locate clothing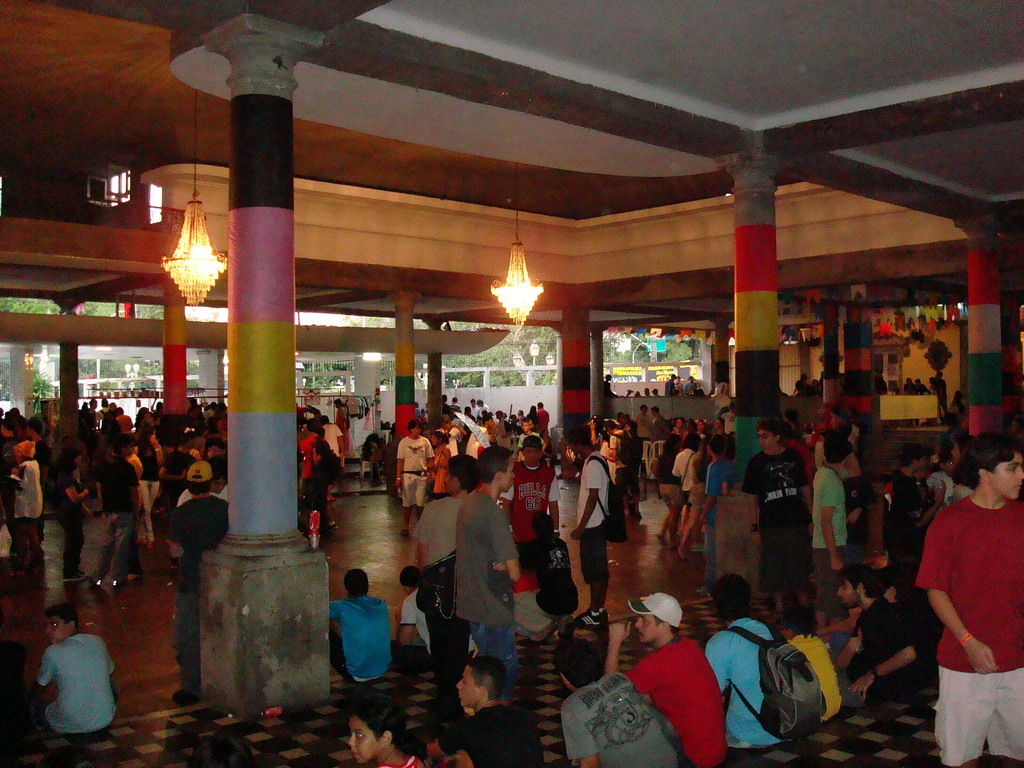
(178, 486, 227, 501)
